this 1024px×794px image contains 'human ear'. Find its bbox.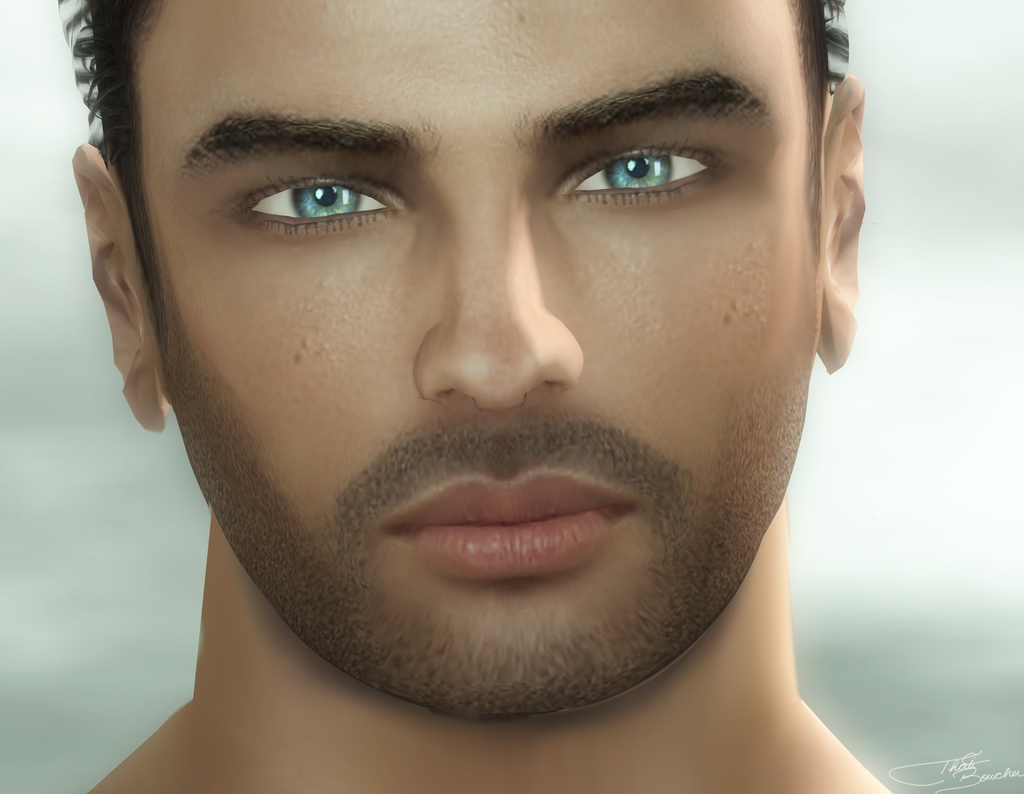
l=67, t=139, r=164, b=436.
